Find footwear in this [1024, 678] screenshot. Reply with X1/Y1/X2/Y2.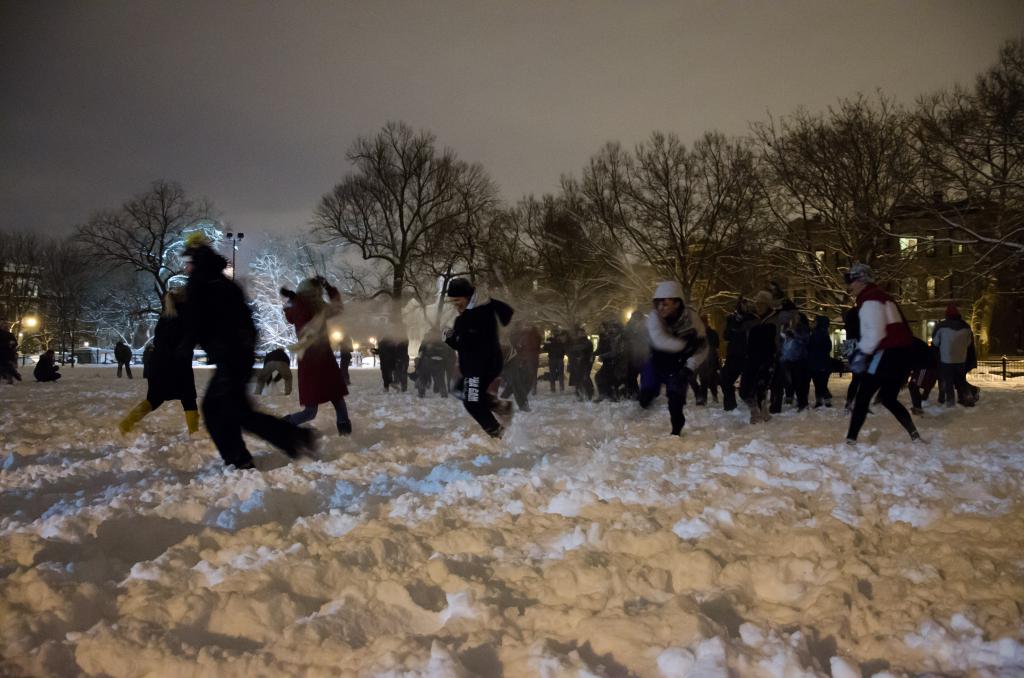
670/423/679/435.
